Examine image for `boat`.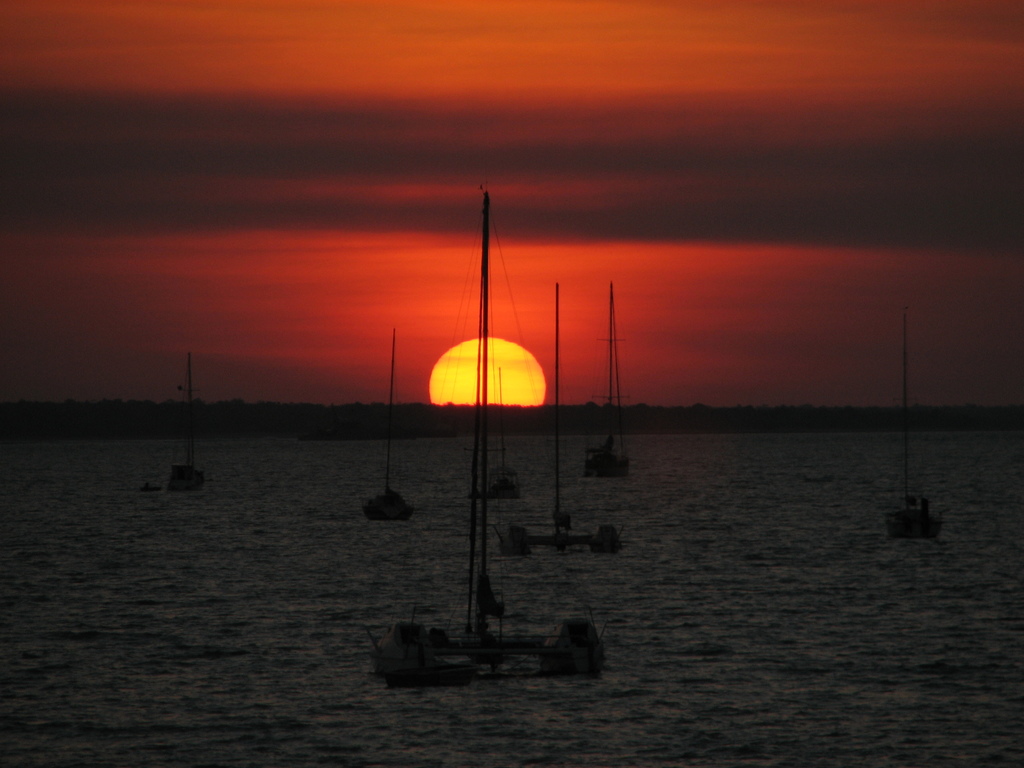
Examination result: 363/340/400/524.
